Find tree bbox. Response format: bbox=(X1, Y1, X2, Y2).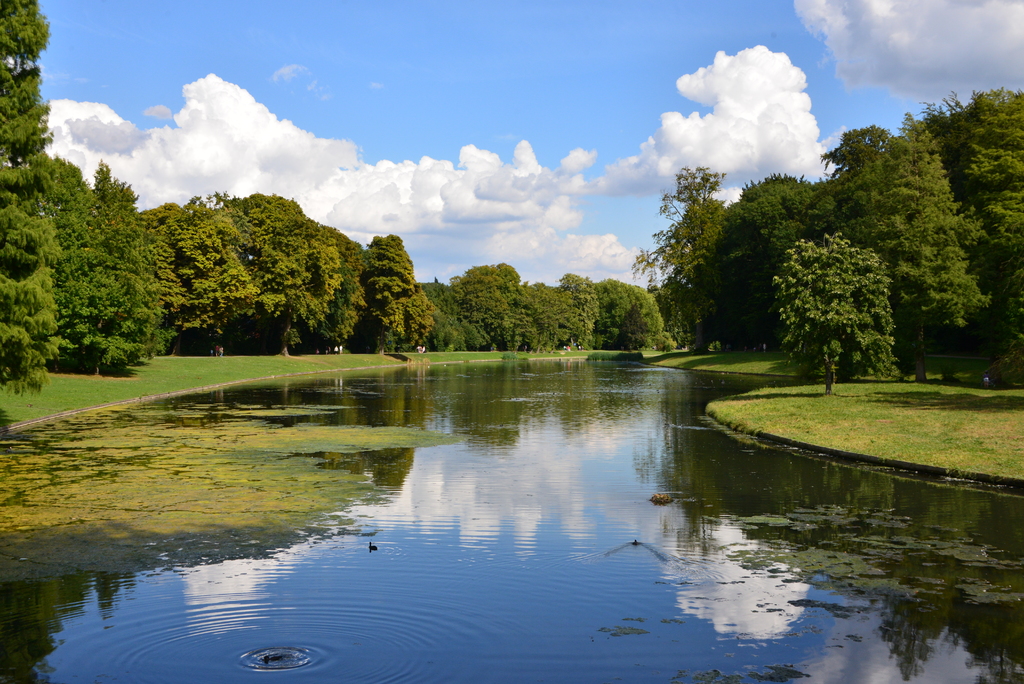
bbox=(876, 109, 993, 384).
